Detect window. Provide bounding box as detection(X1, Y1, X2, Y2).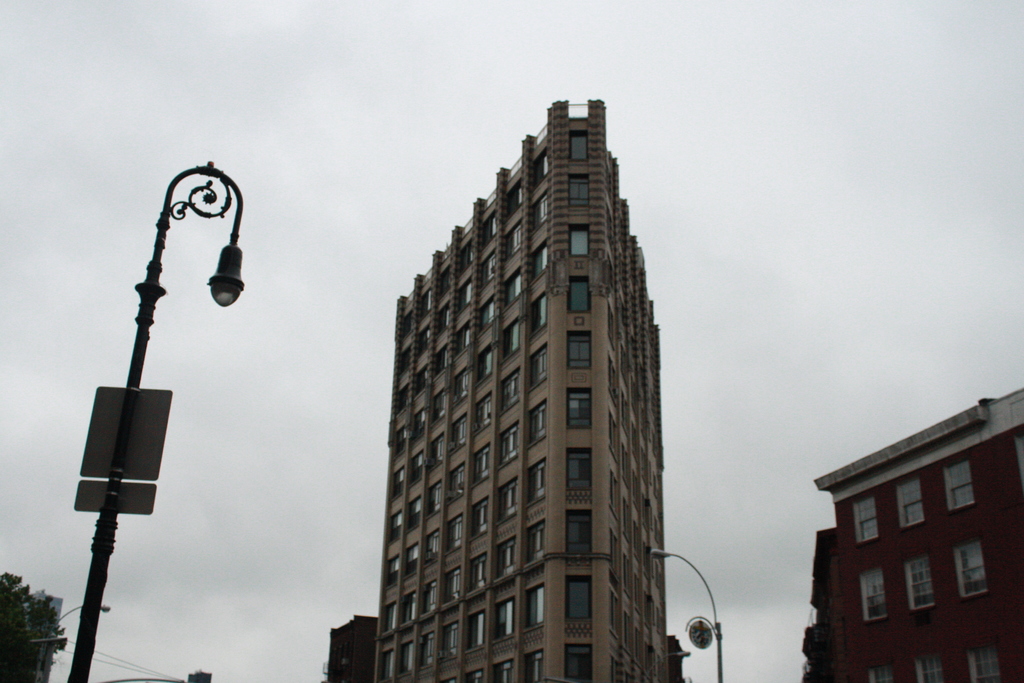
detection(559, 638, 595, 682).
